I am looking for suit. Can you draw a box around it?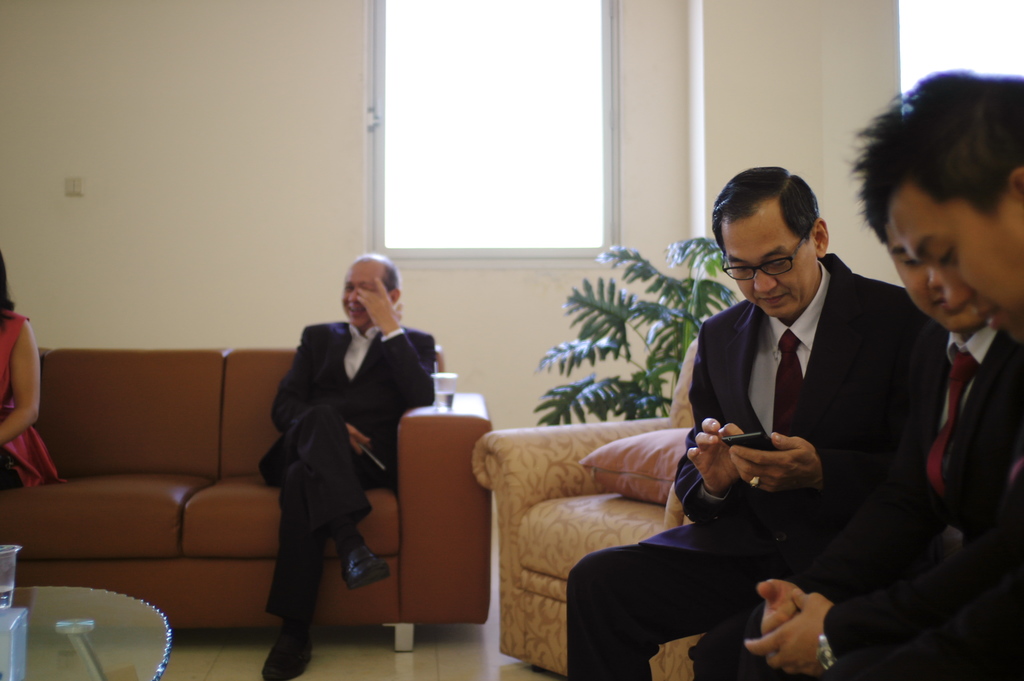
Sure, the bounding box is box(746, 336, 1023, 680).
